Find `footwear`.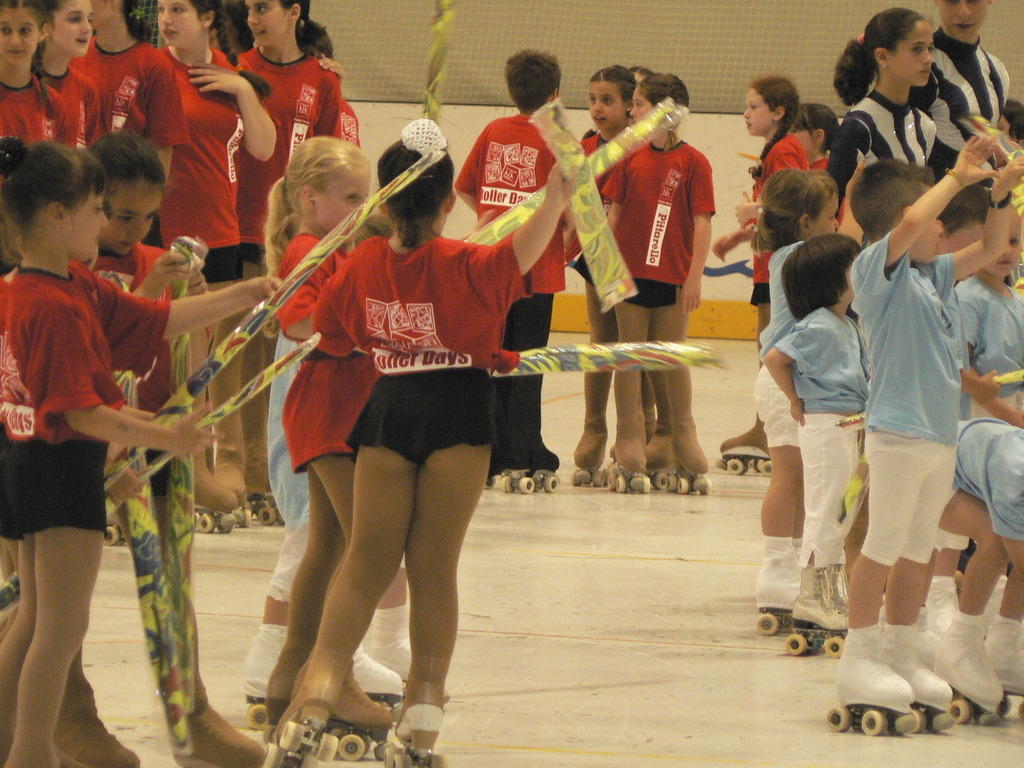
<box>246,625,400,703</box>.
